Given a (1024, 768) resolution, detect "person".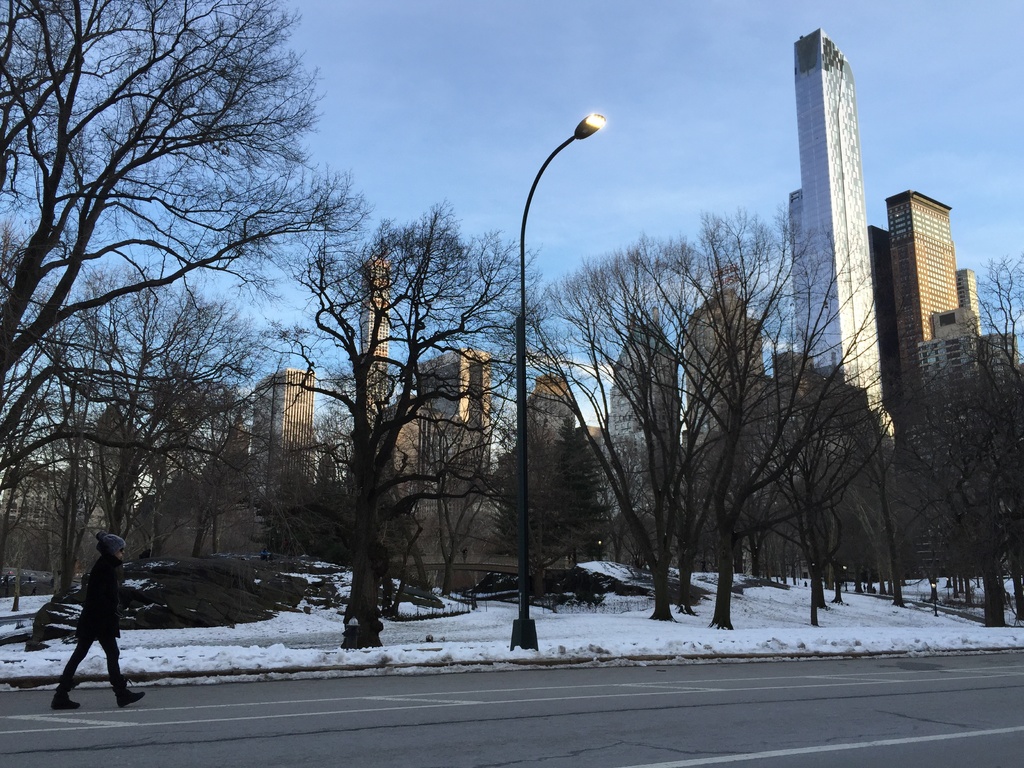
(x1=463, y1=546, x2=468, y2=562).
